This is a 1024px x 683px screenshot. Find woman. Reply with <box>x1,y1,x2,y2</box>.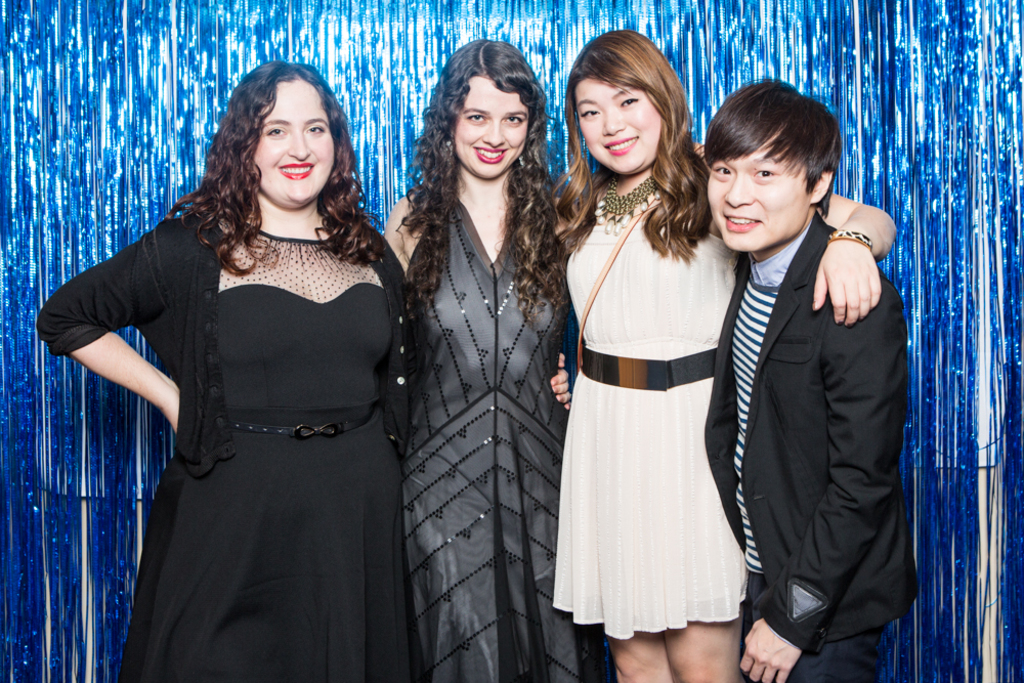
<box>380,37,605,682</box>.
